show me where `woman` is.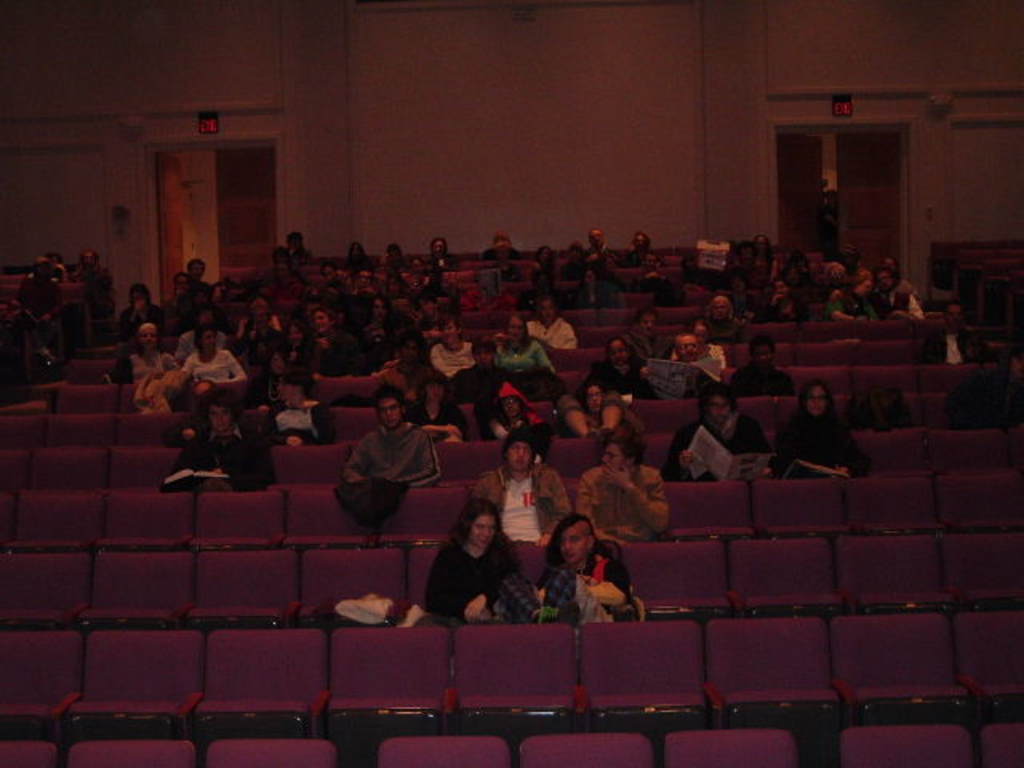
`woman` is at rect(419, 490, 534, 646).
